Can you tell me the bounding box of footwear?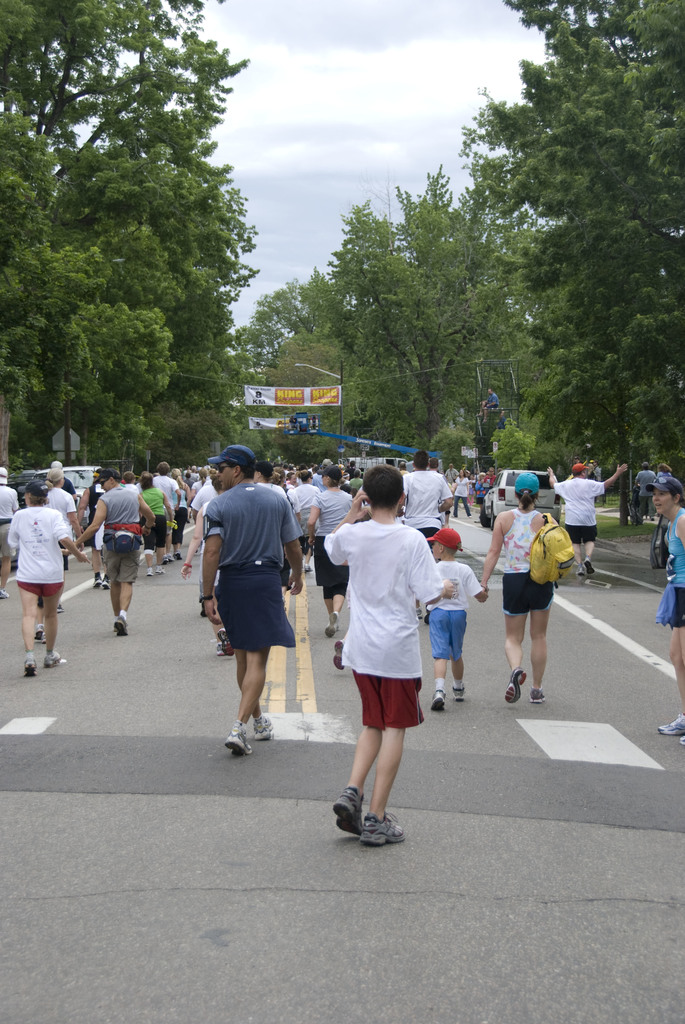
(356,814,407,847).
